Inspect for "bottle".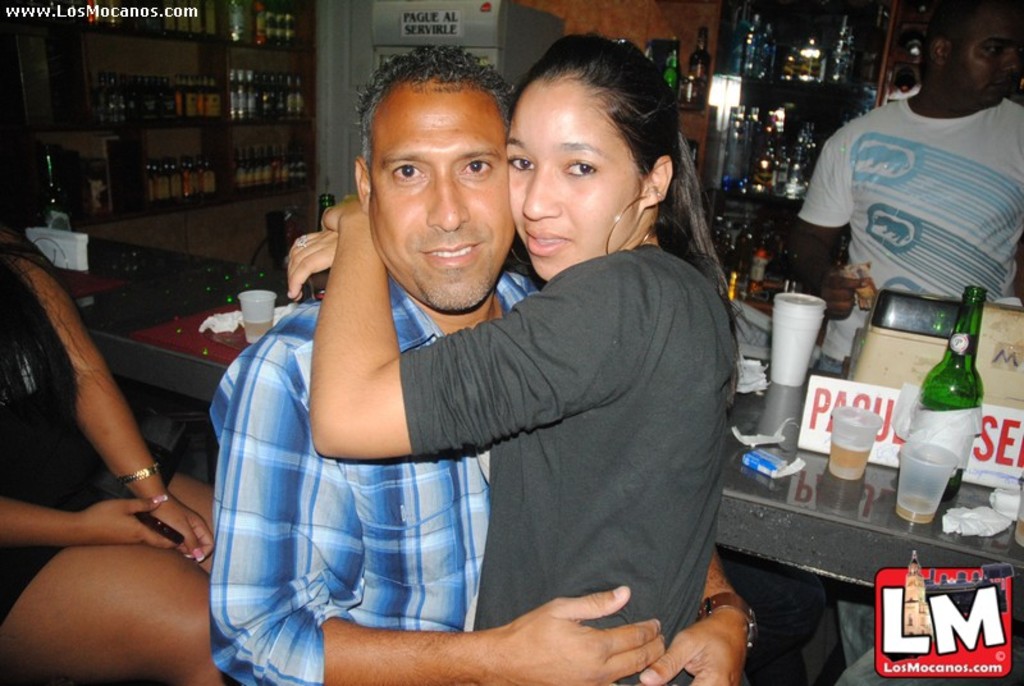
Inspection: l=902, t=310, r=992, b=538.
